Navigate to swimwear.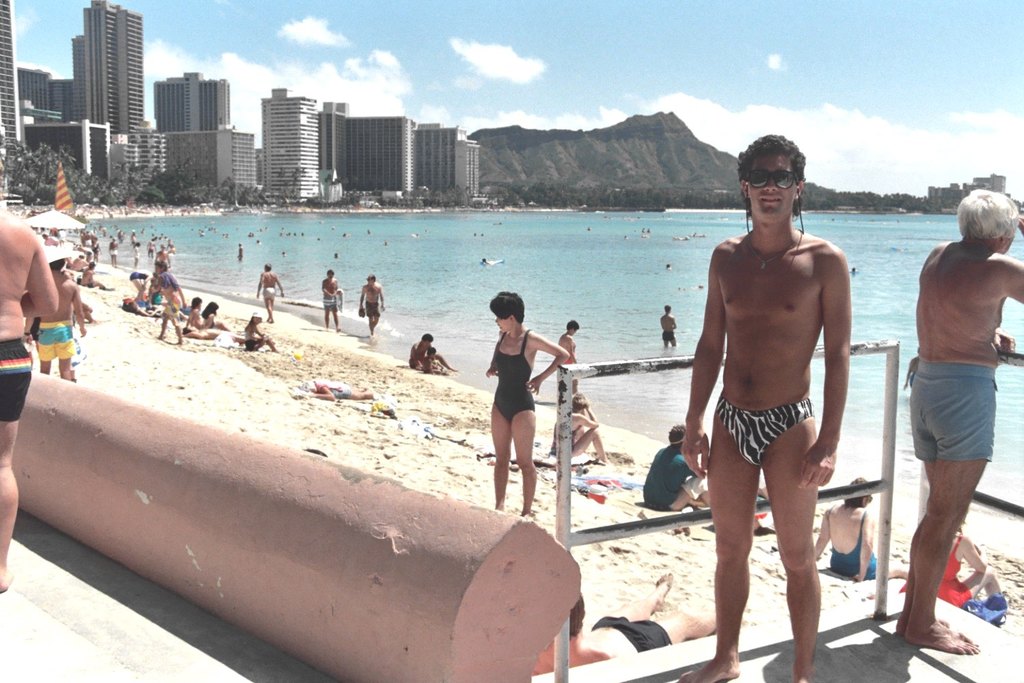
Navigation target: {"left": 35, "top": 320, "right": 71, "bottom": 362}.
